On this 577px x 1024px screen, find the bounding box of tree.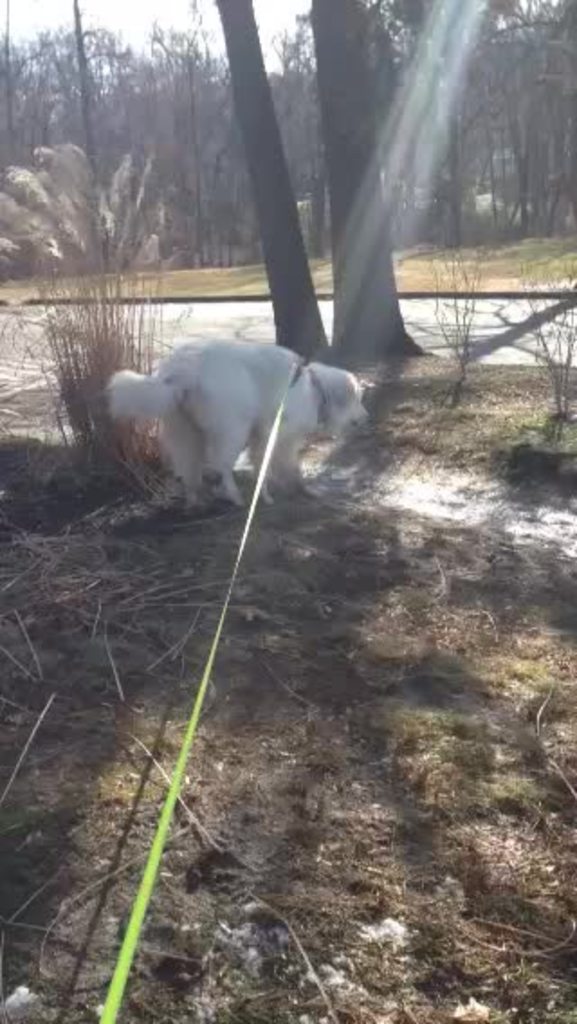
Bounding box: select_region(288, 0, 438, 377).
